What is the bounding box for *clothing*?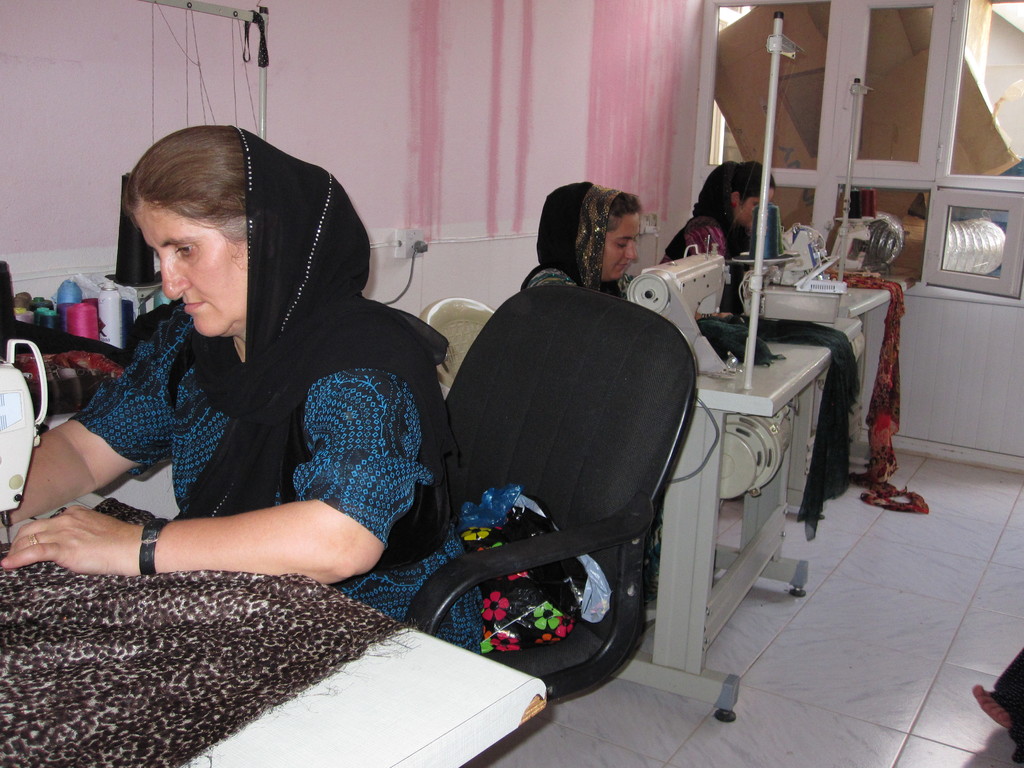
{"x1": 523, "y1": 182, "x2": 623, "y2": 303}.
